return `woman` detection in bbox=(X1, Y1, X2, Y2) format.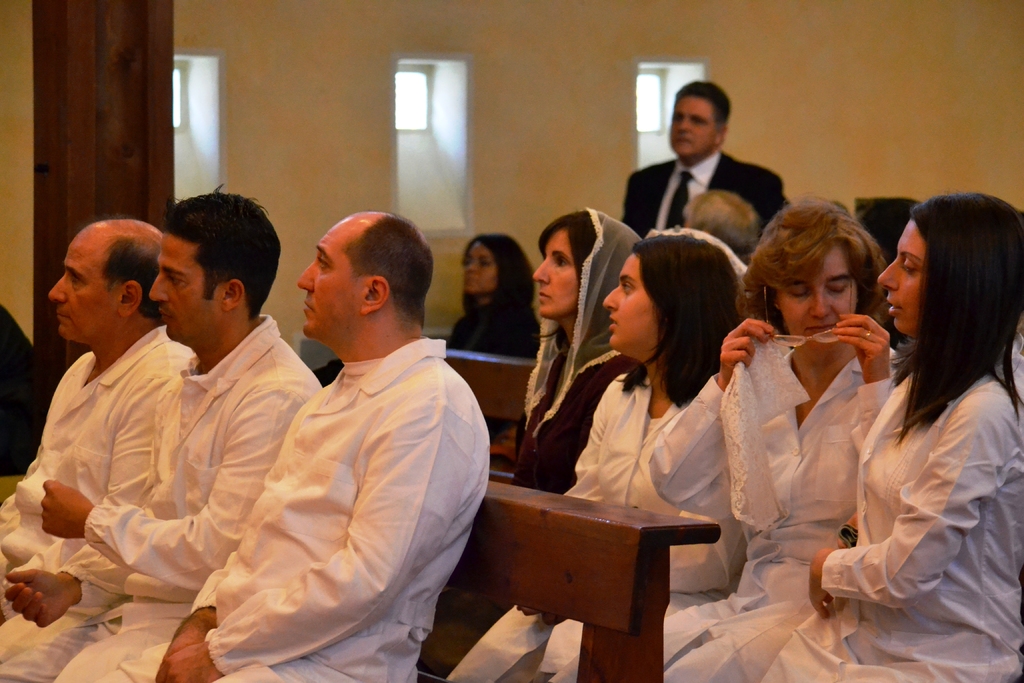
bbox=(438, 228, 754, 682).
